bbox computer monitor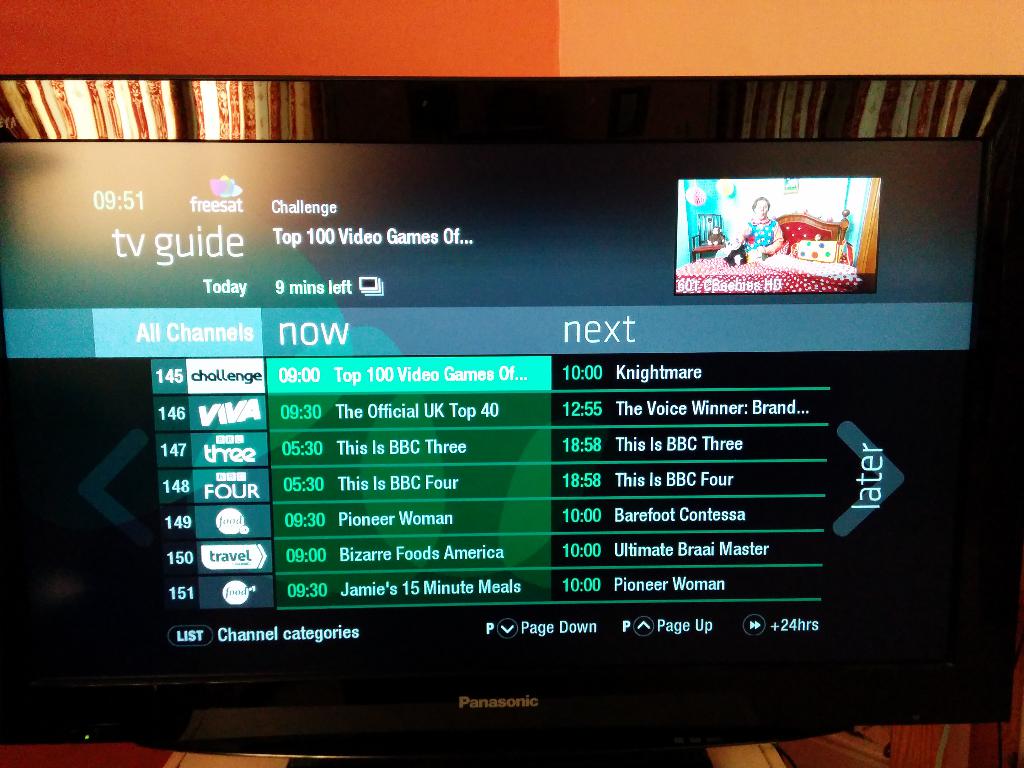
(x1=0, y1=72, x2=1023, y2=767)
